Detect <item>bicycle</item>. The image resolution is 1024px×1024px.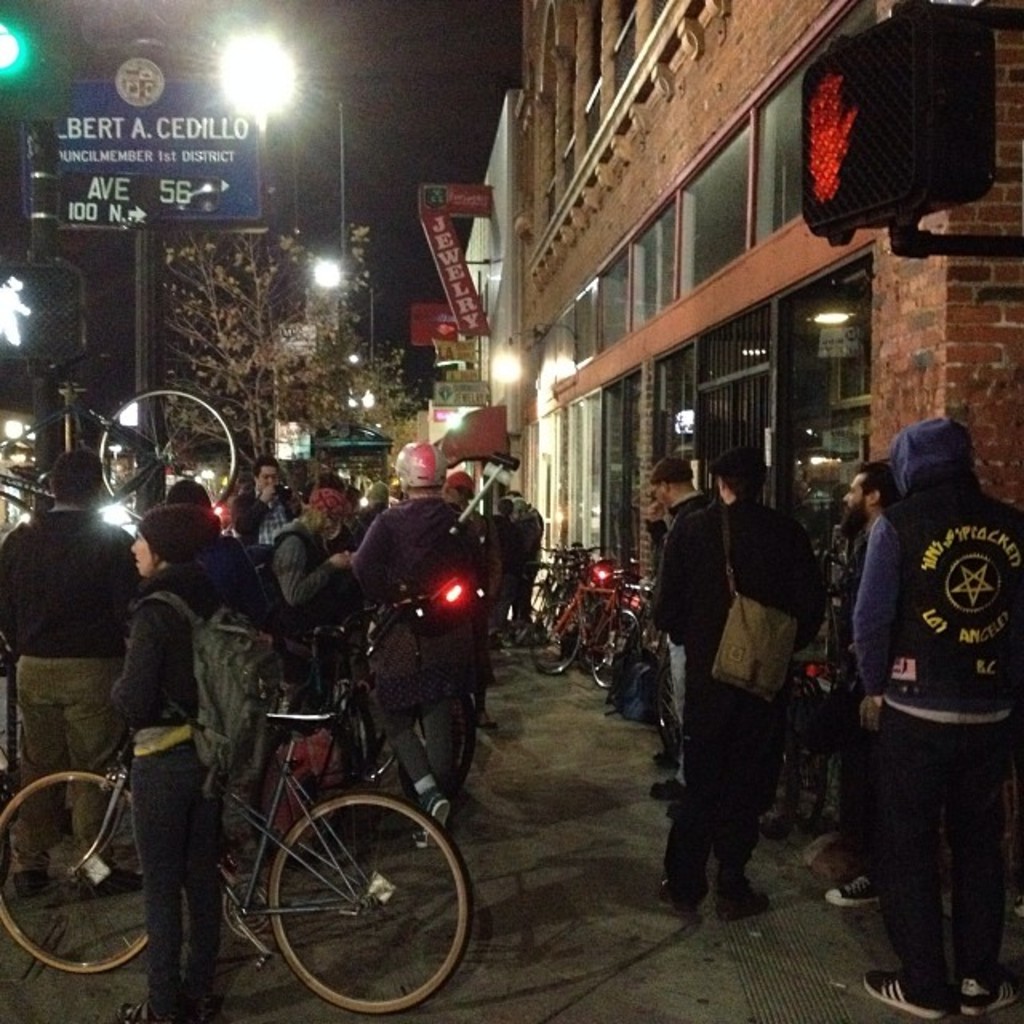
(0, 354, 238, 525).
